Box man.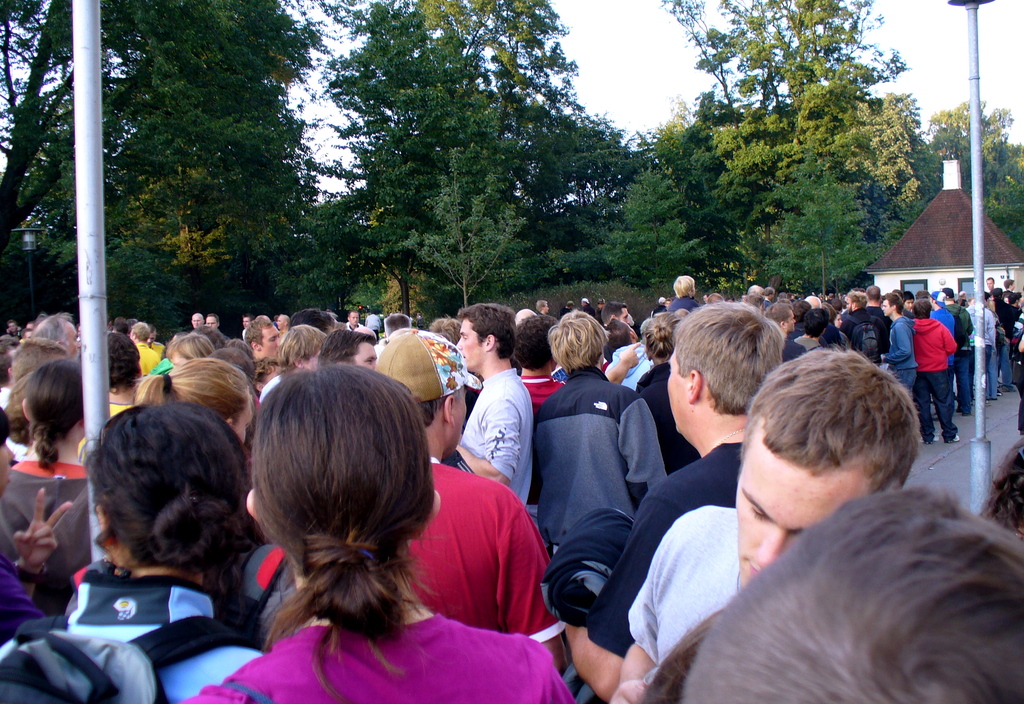
bbox(191, 314, 205, 330).
